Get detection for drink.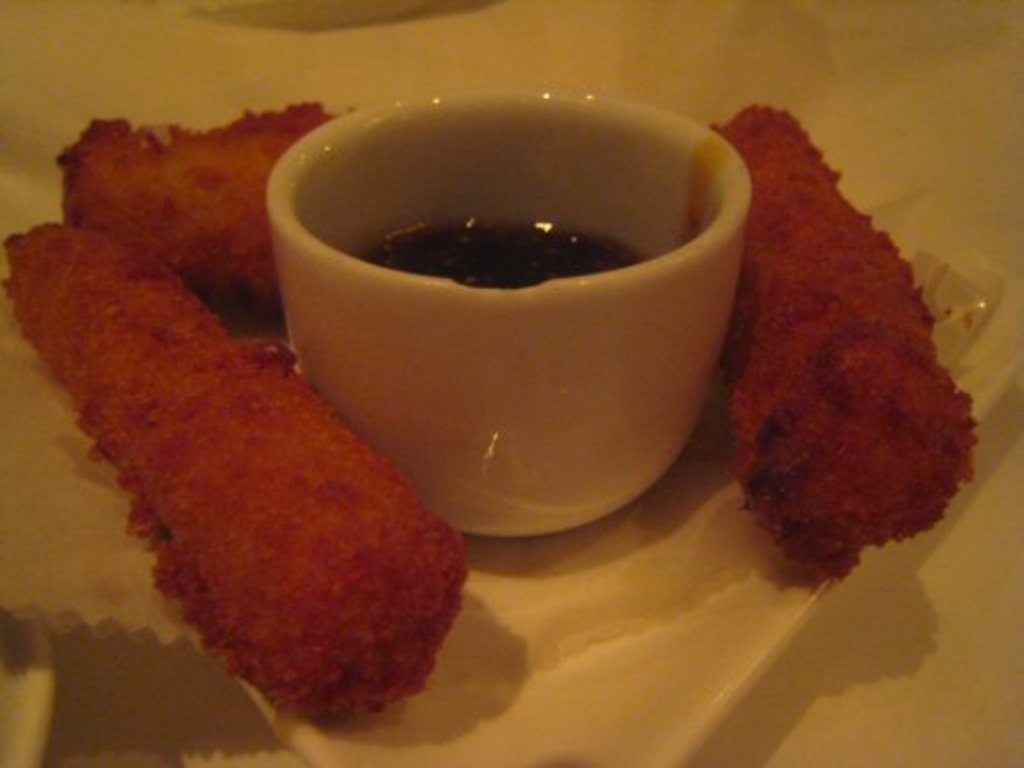
Detection: rect(360, 219, 651, 285).
